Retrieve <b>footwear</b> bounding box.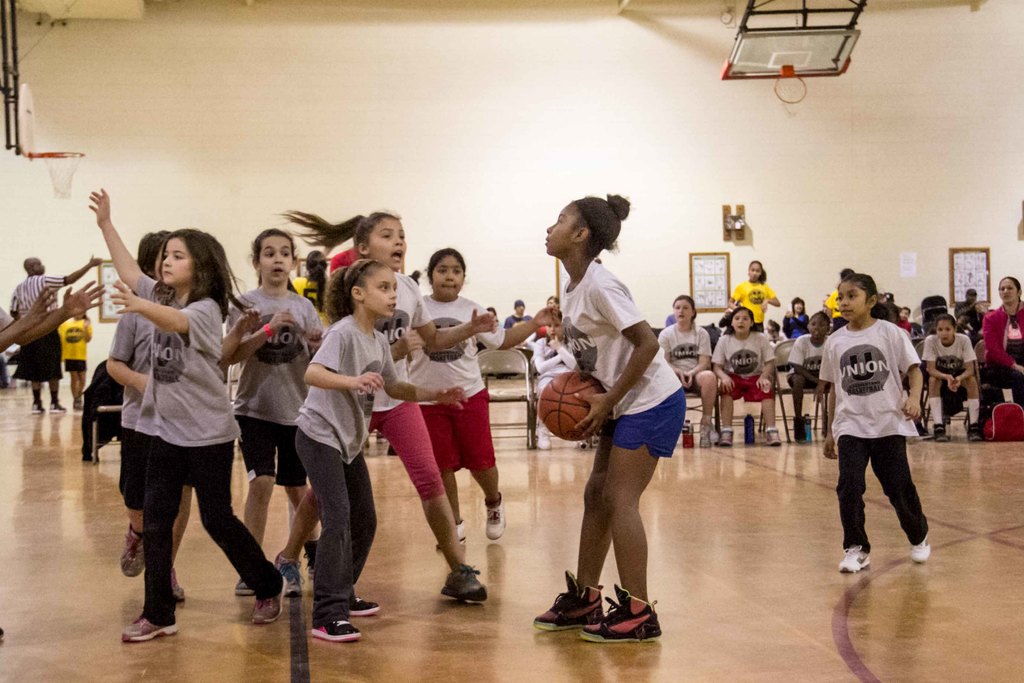
Bounding box: {"left": 347, "top": 591, "right": 380, "bottom": 612}.
